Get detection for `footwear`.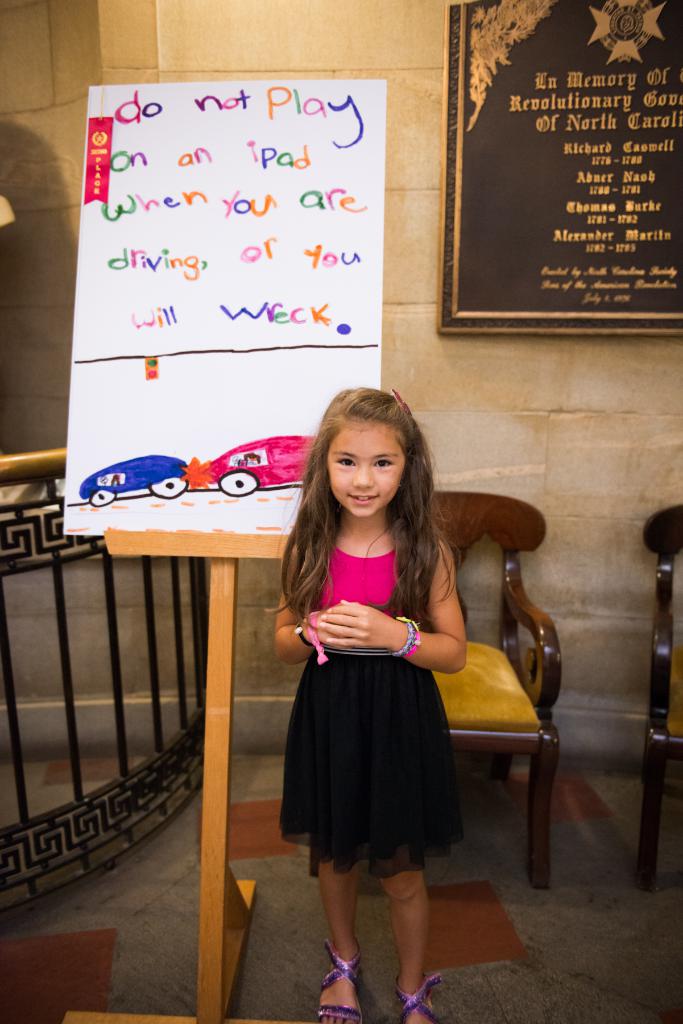
Detection: {"left": 392, "top": 974, "right": 438, "bottom": 1023}.
